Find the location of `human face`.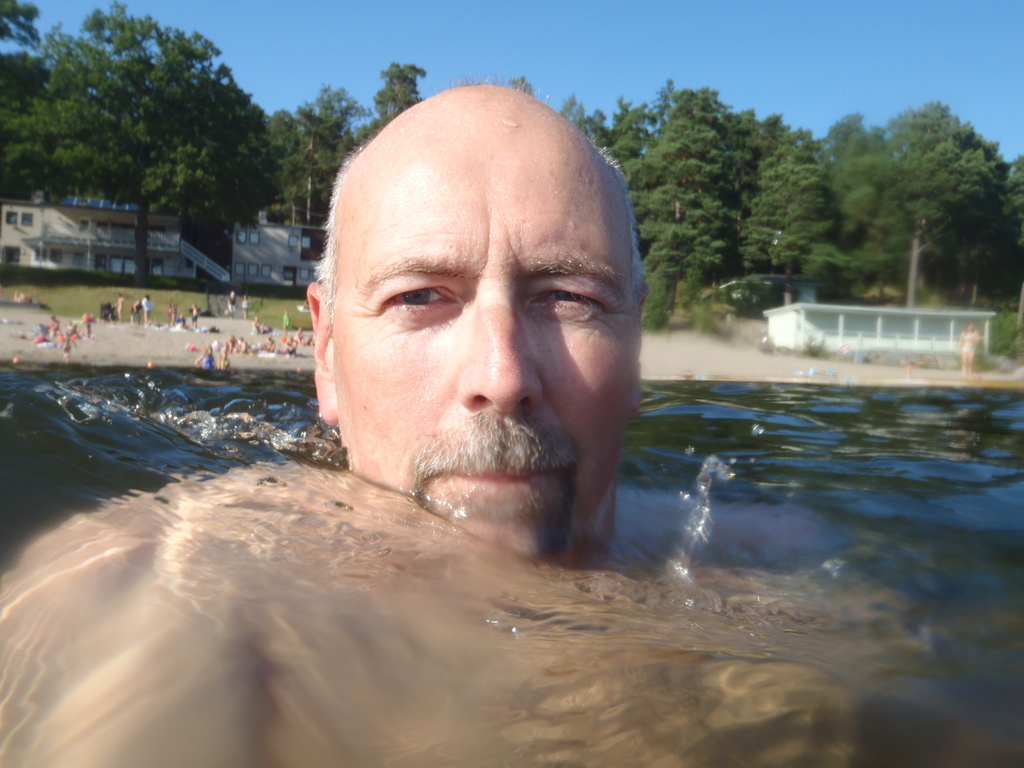
Location: [305,97,637,544].
